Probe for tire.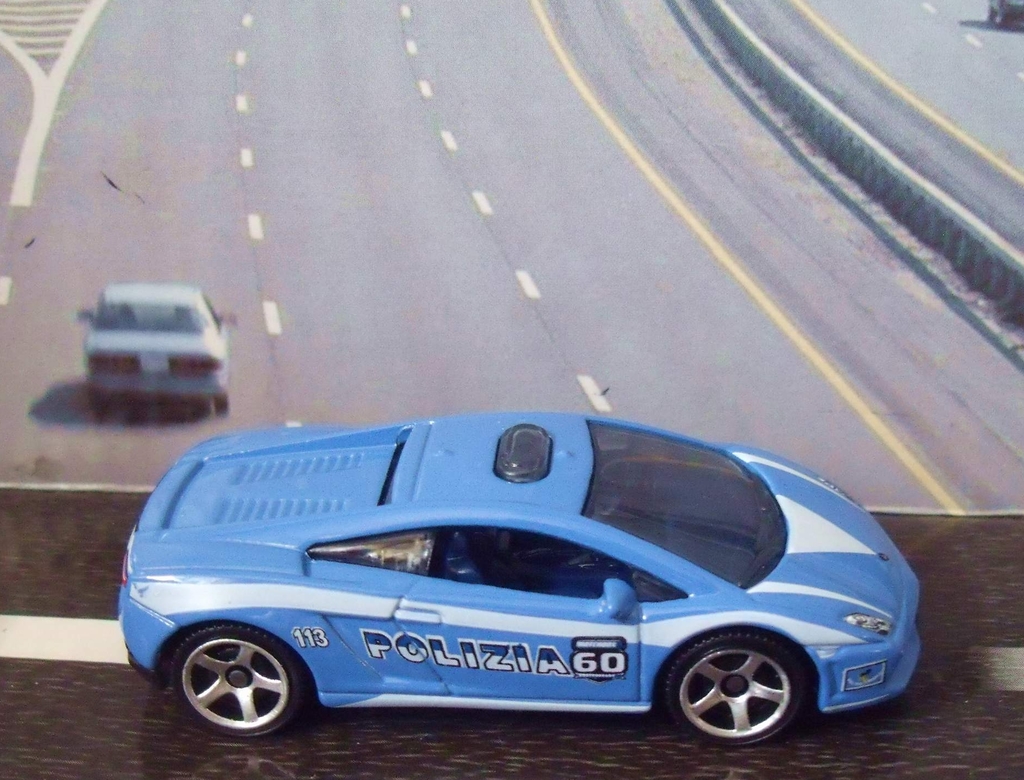
Probe result: (left=152, top=591, right=319, bottom=757).
